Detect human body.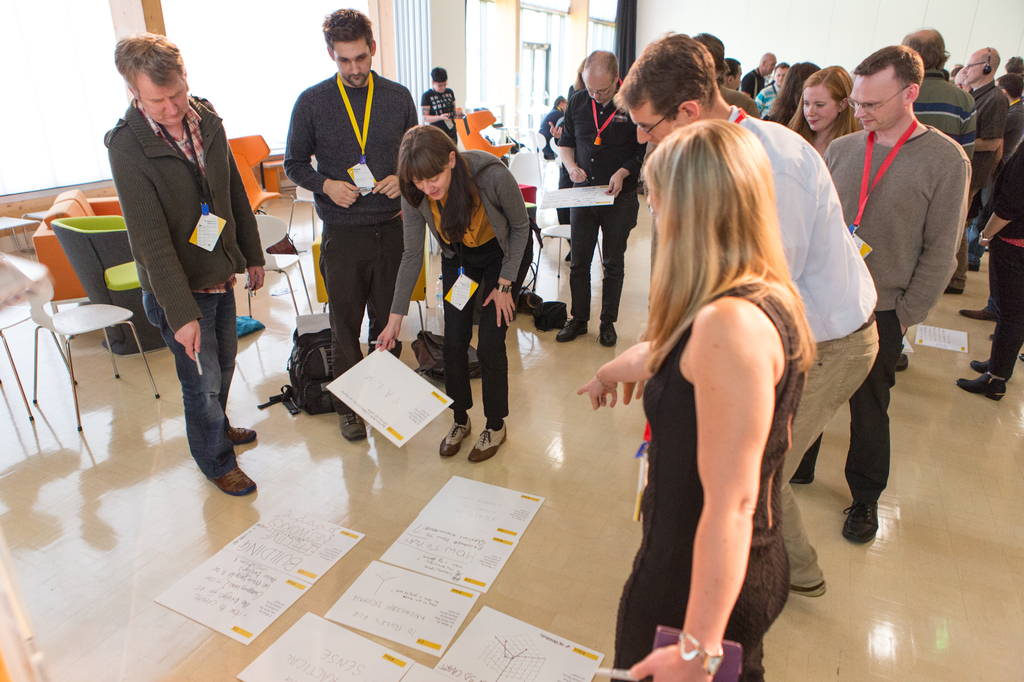
Detected at region(369, 120, 534, 470).
